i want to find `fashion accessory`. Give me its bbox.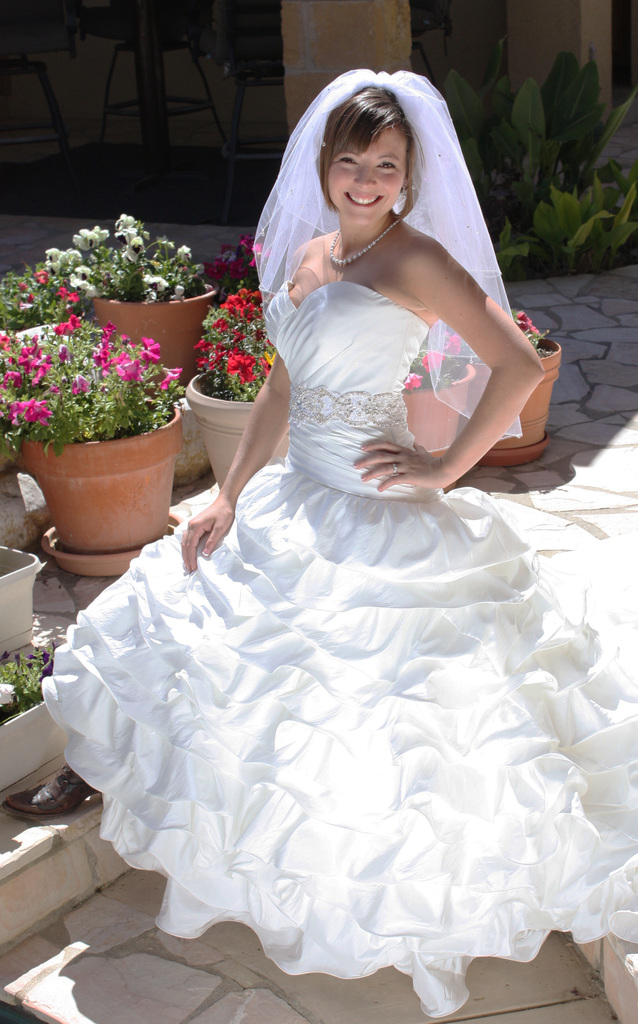
[left=244, top=66, right=525, bottom=444].
